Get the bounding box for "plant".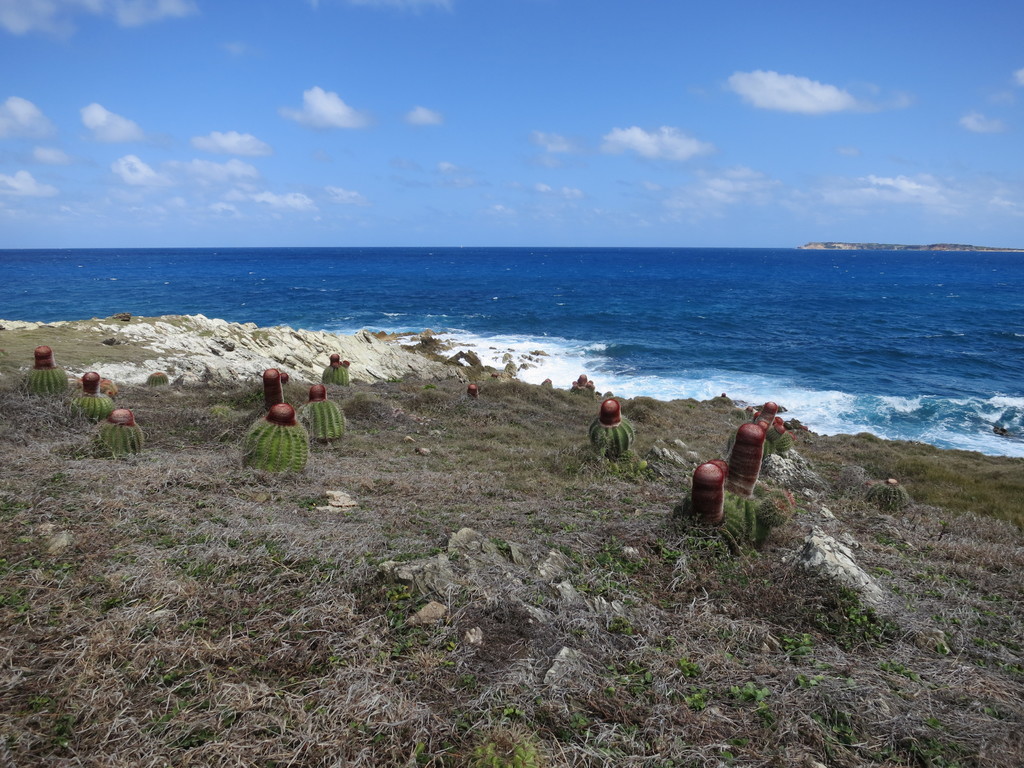
587/399/637/456.
